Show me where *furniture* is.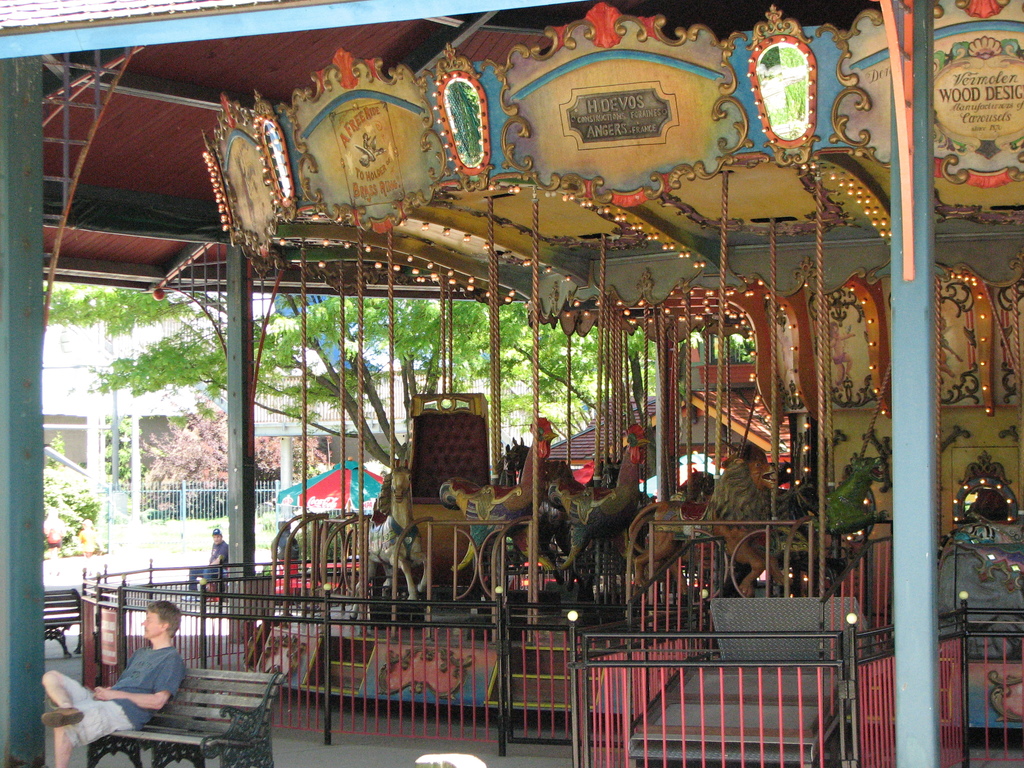
*furniture* is at (left=45, top=586, right=82, bottom=658).
